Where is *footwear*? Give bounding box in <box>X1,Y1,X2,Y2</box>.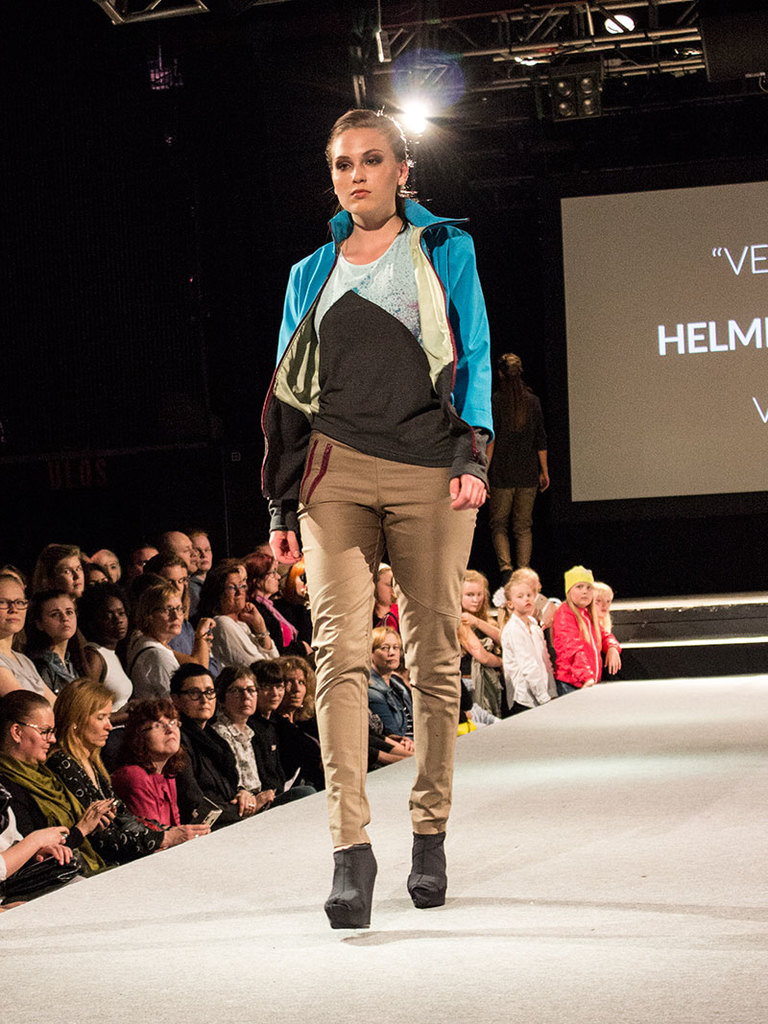
<box>399,830,450,910</box>.
